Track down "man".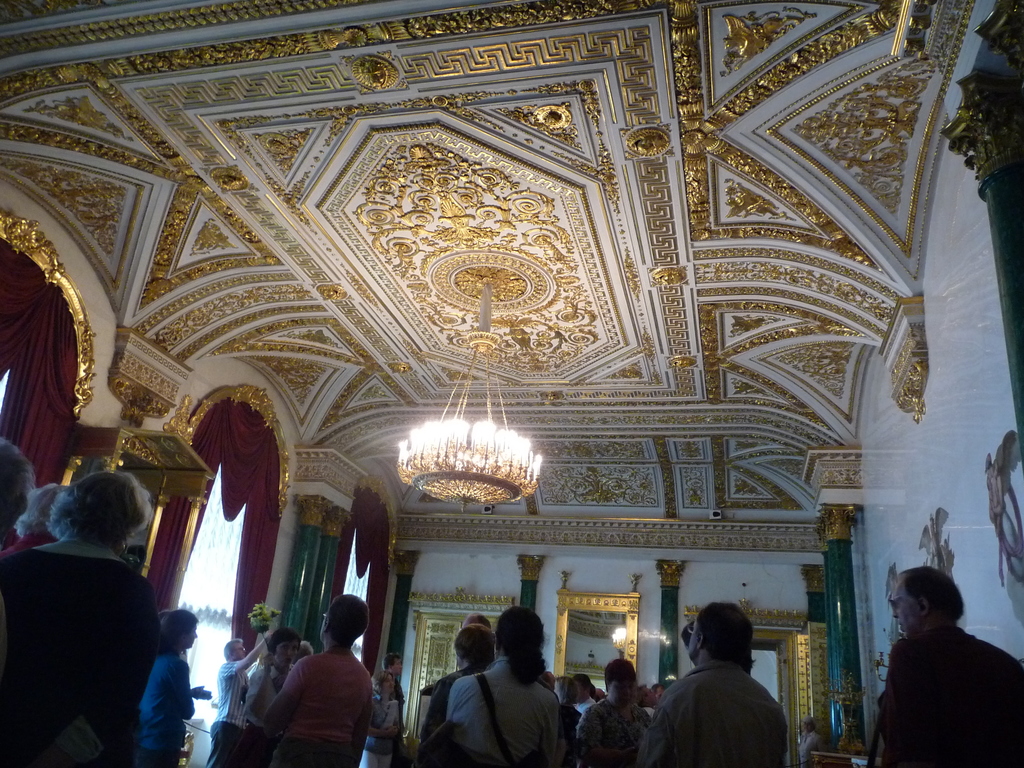
Tracked to bbox(204, 630, 275, 767).
